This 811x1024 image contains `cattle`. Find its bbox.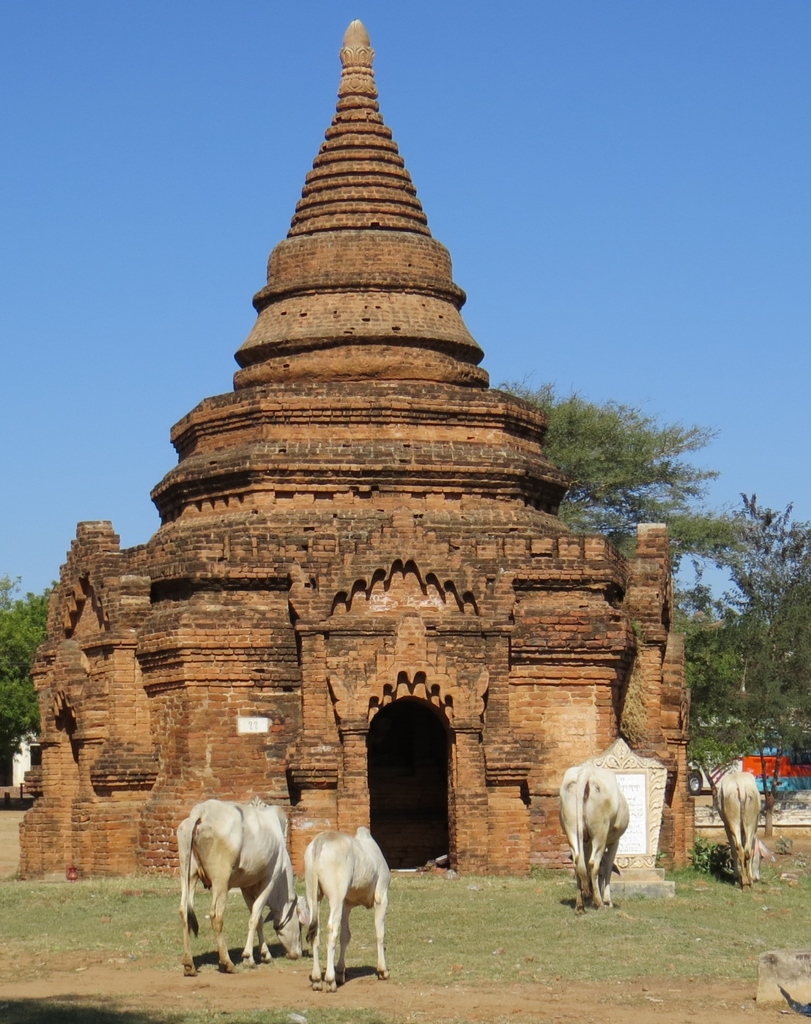
bbox=[302, 827, 389, 989].
